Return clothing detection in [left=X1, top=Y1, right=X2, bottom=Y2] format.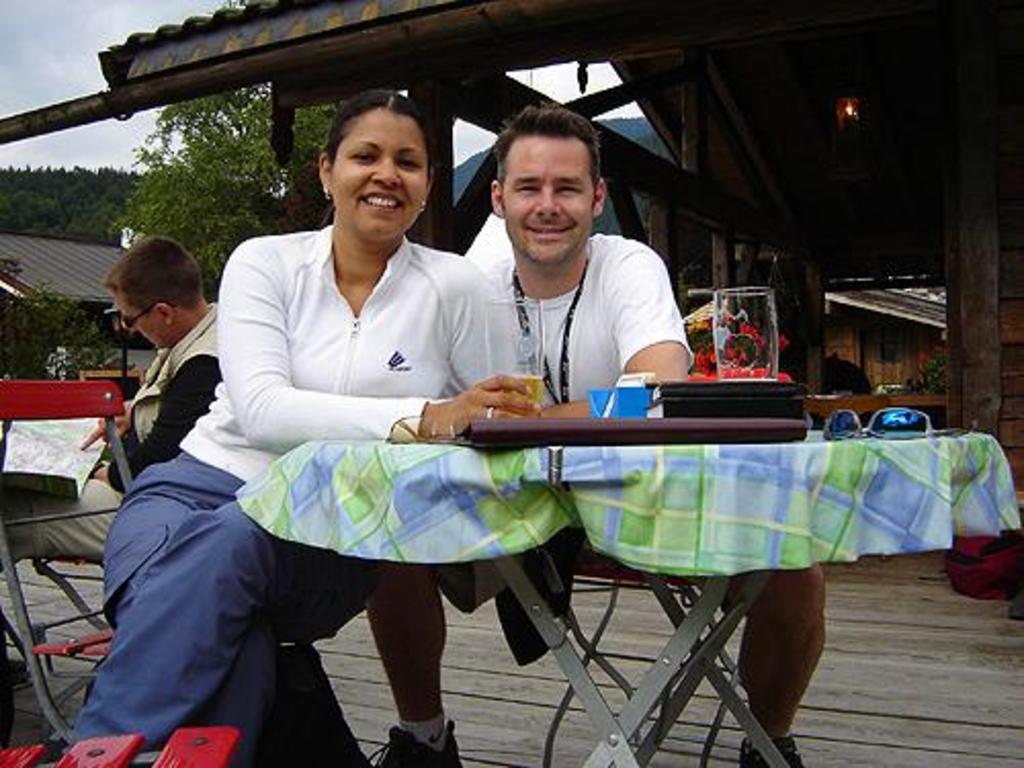
[left=434, top=229, right=741, bottom=616].
